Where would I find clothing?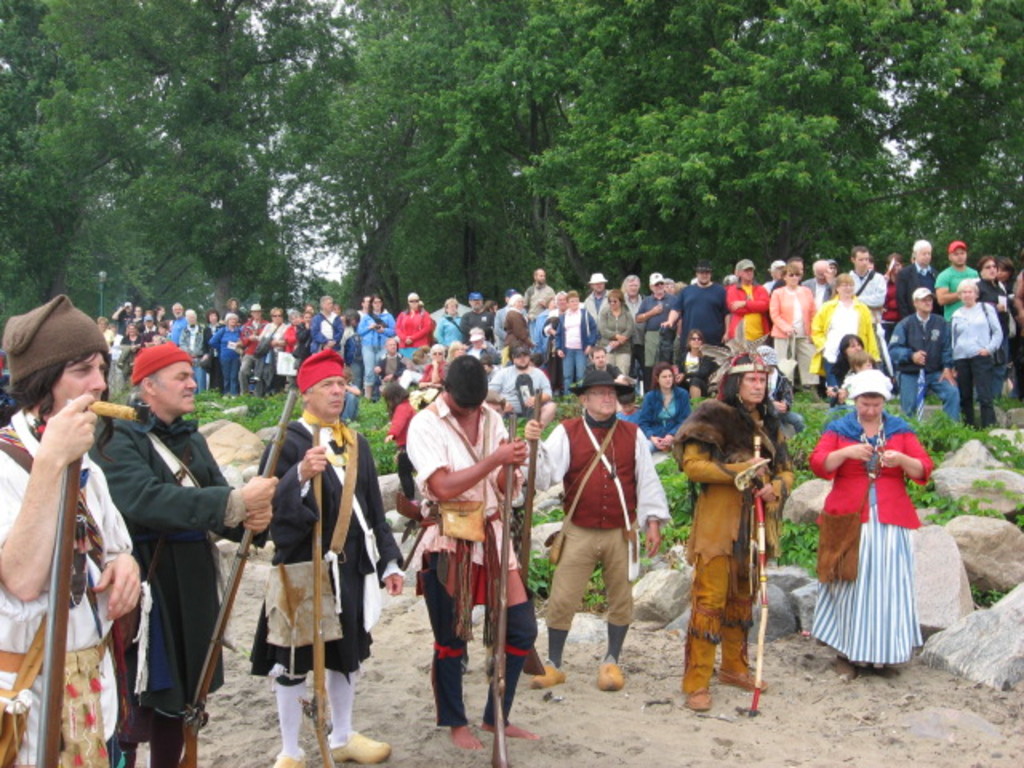
At locate(251, 400, 422, 677).
